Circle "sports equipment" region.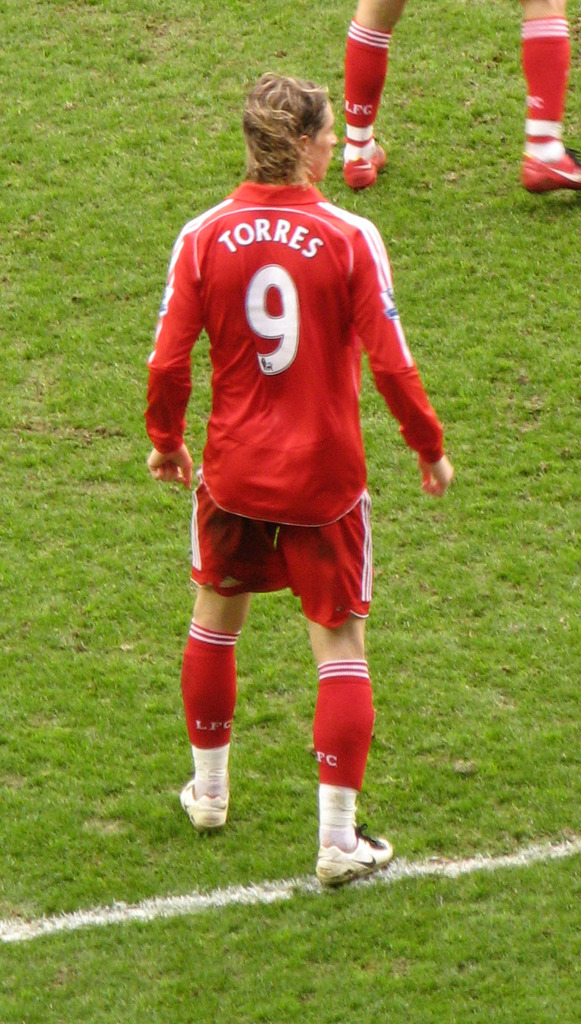
Region: 520, 140, 580, 199.
